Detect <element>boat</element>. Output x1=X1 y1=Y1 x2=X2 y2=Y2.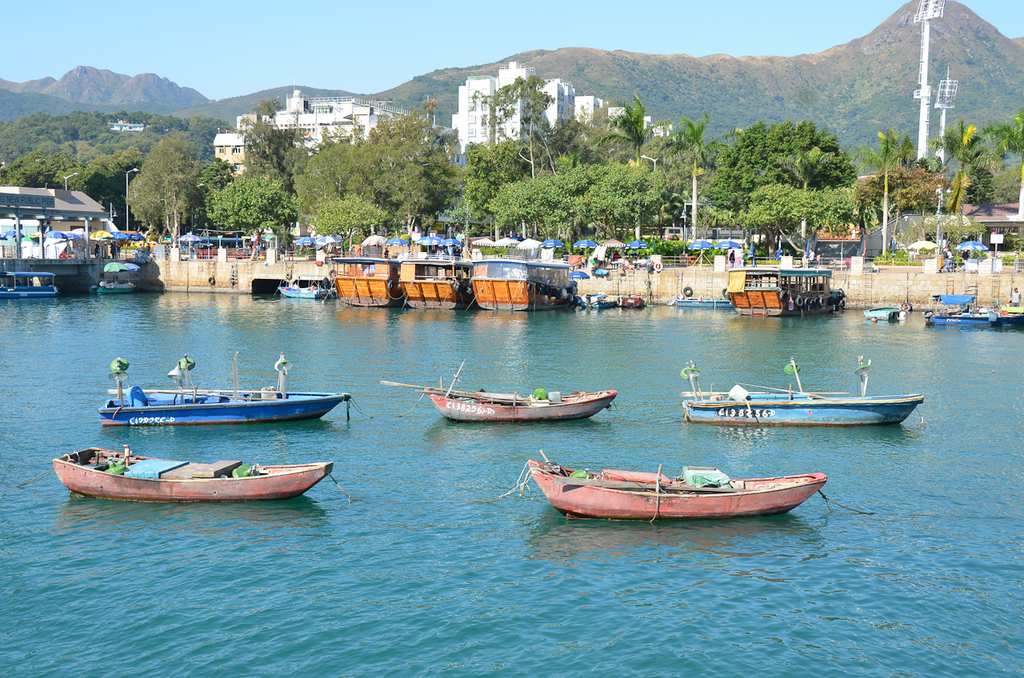
x1=674 y1=297 x2=728 y2=311.
